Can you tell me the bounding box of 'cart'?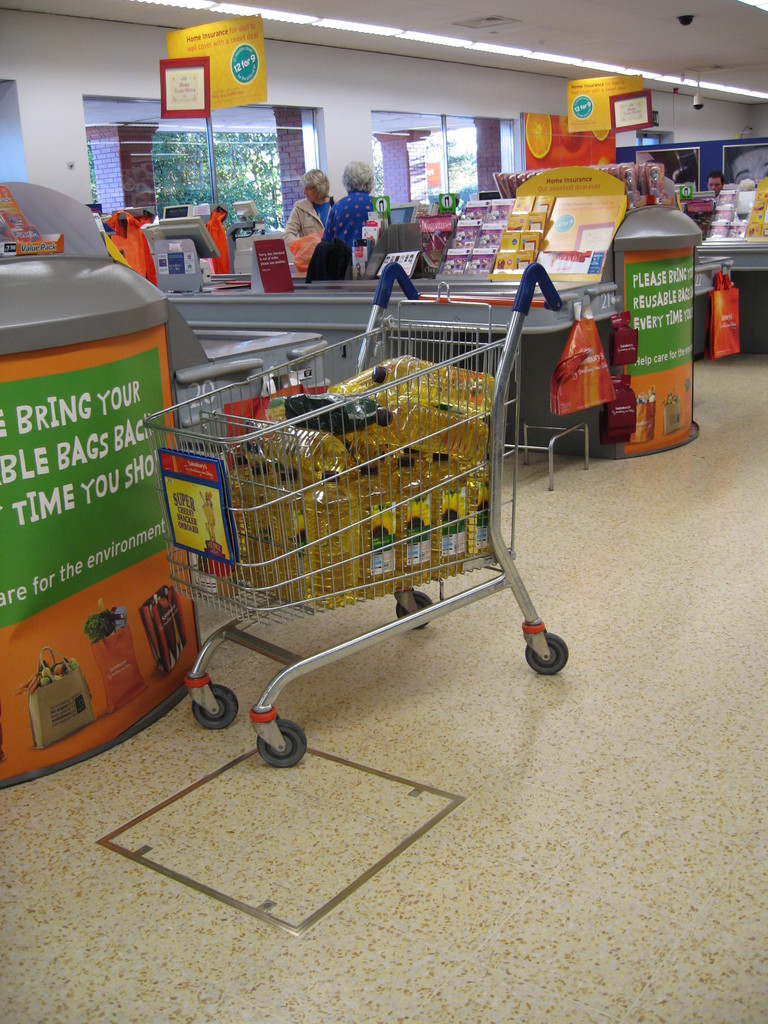
rect(122, 271, 602, 750).
